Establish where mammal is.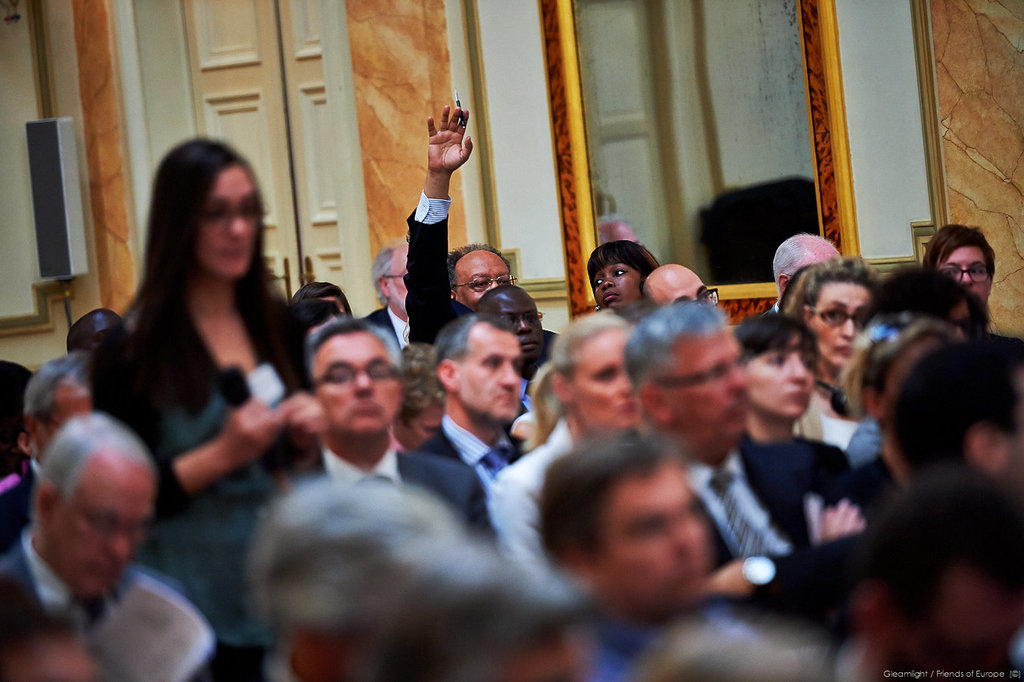
Established at <box>489,306,633,600</box>.
